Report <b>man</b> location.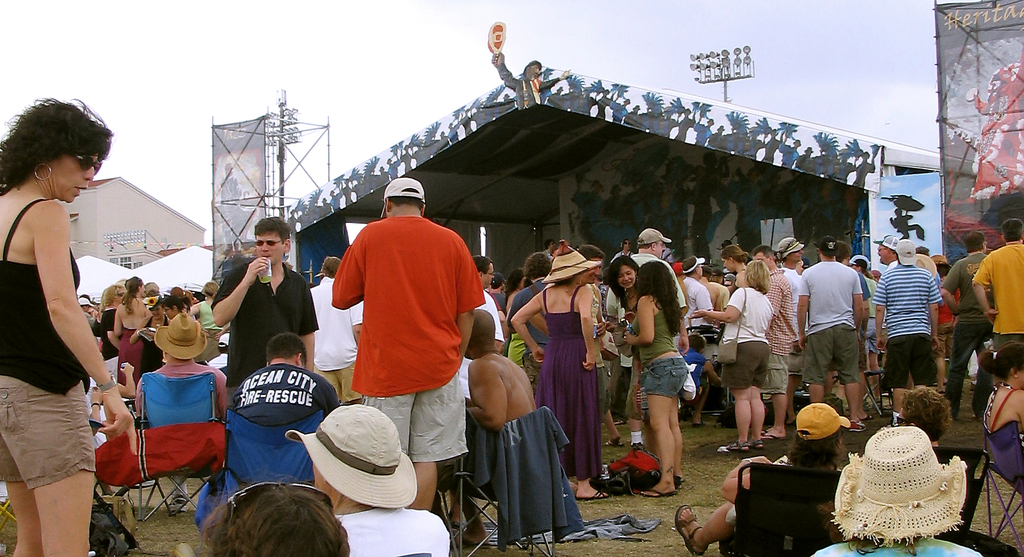
Report: rect(211, 330, 228, 372).
